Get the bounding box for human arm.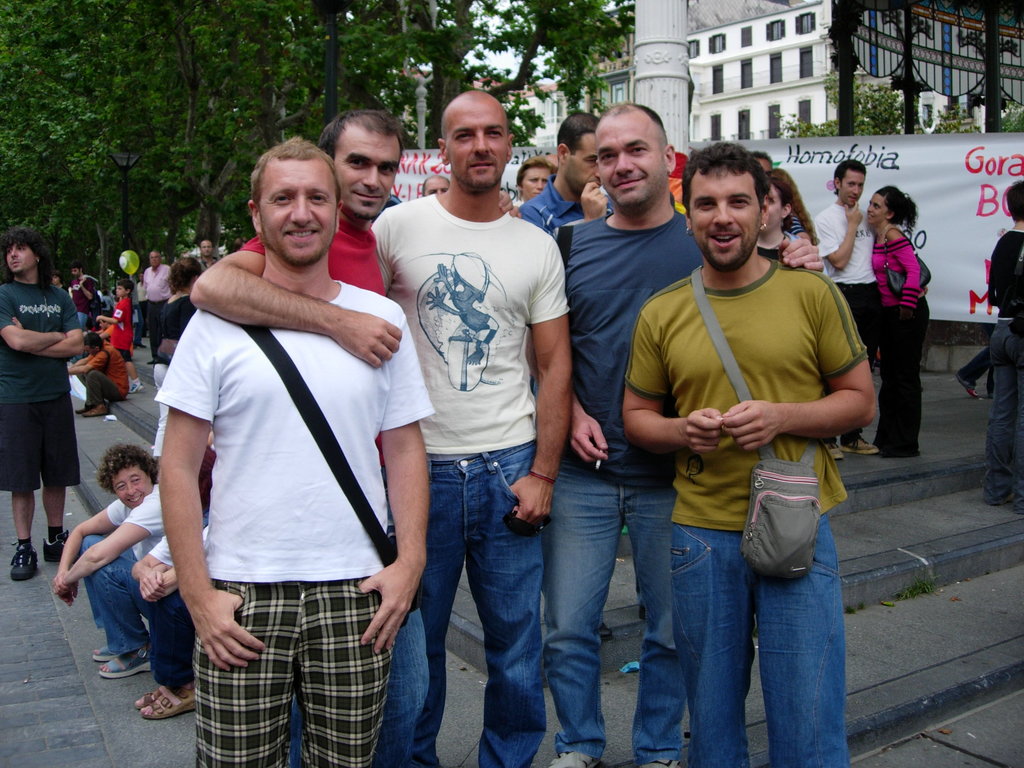
(511, 183, 614, 254).
